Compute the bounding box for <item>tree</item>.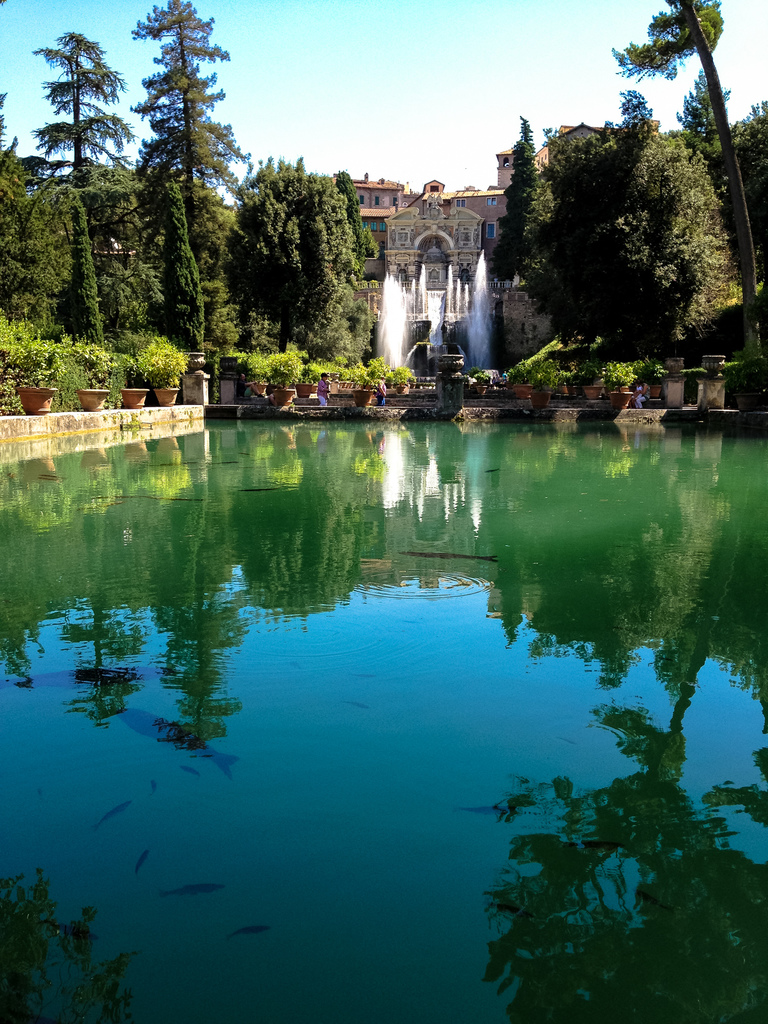
(620,0,767,357).
